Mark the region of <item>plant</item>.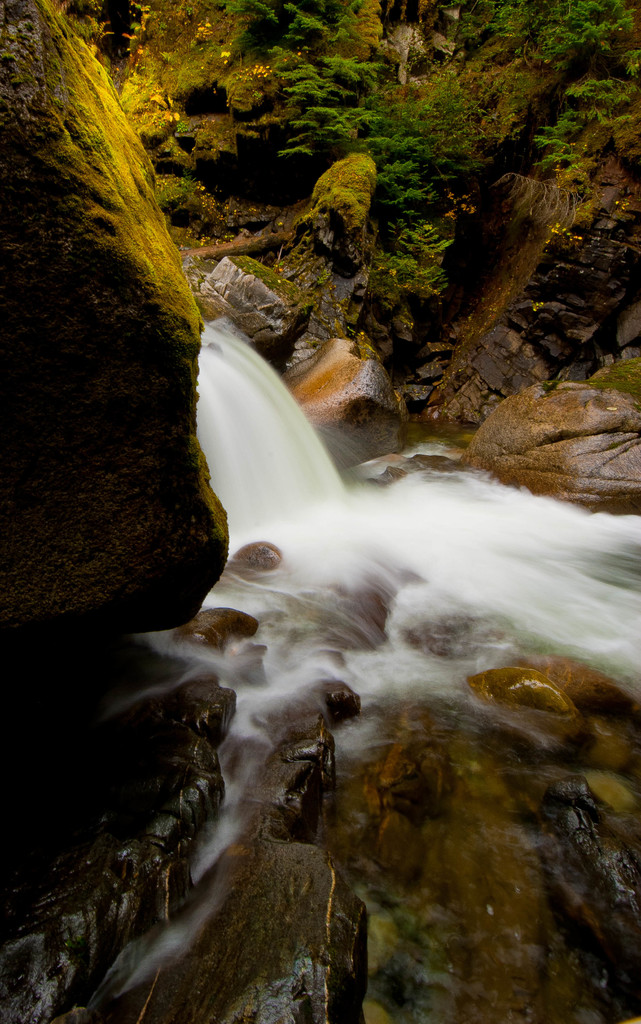
Region: [174,120,199,140].
